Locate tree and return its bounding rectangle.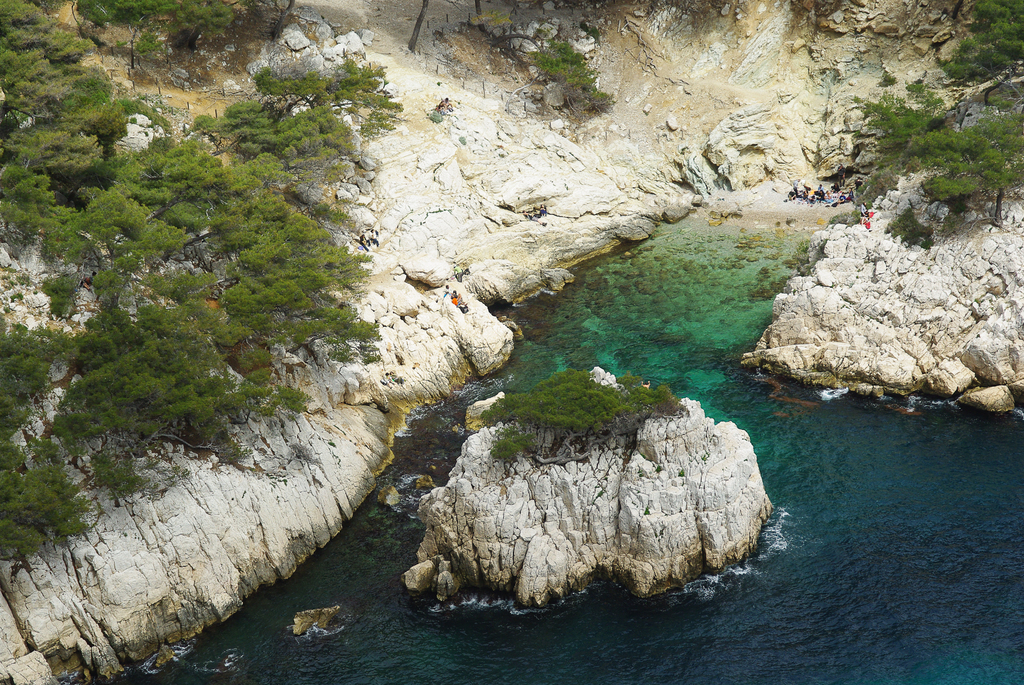
bbox=(481, 366, 676, 467).
